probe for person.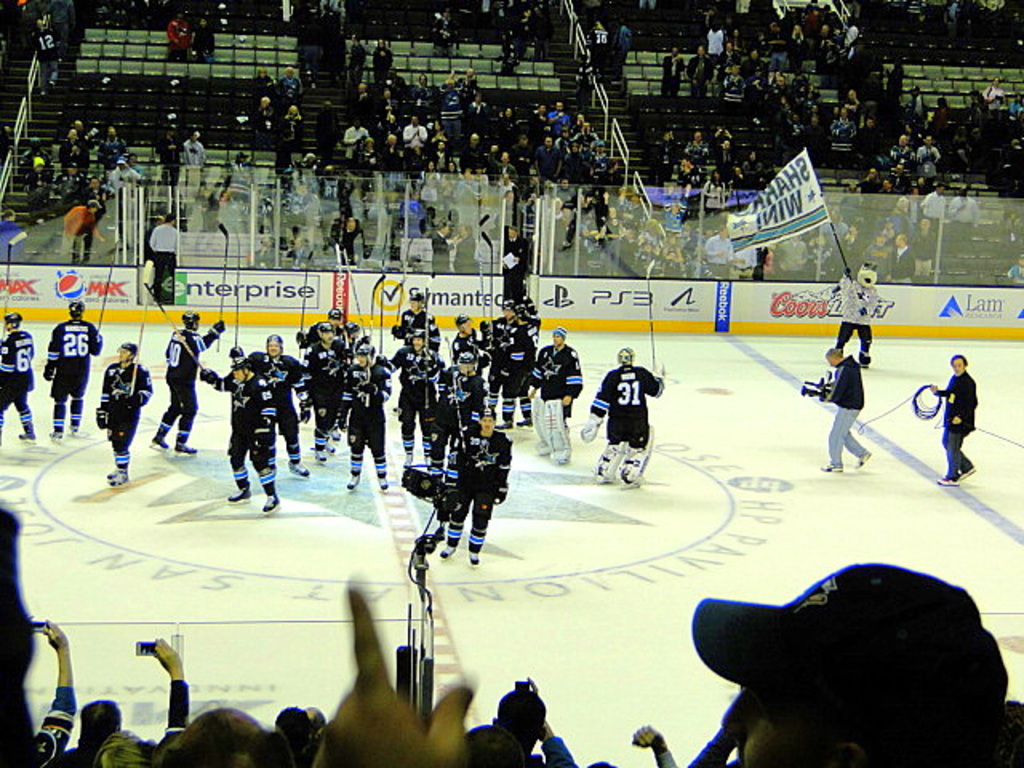
Probe result: (645,3,982,288).
